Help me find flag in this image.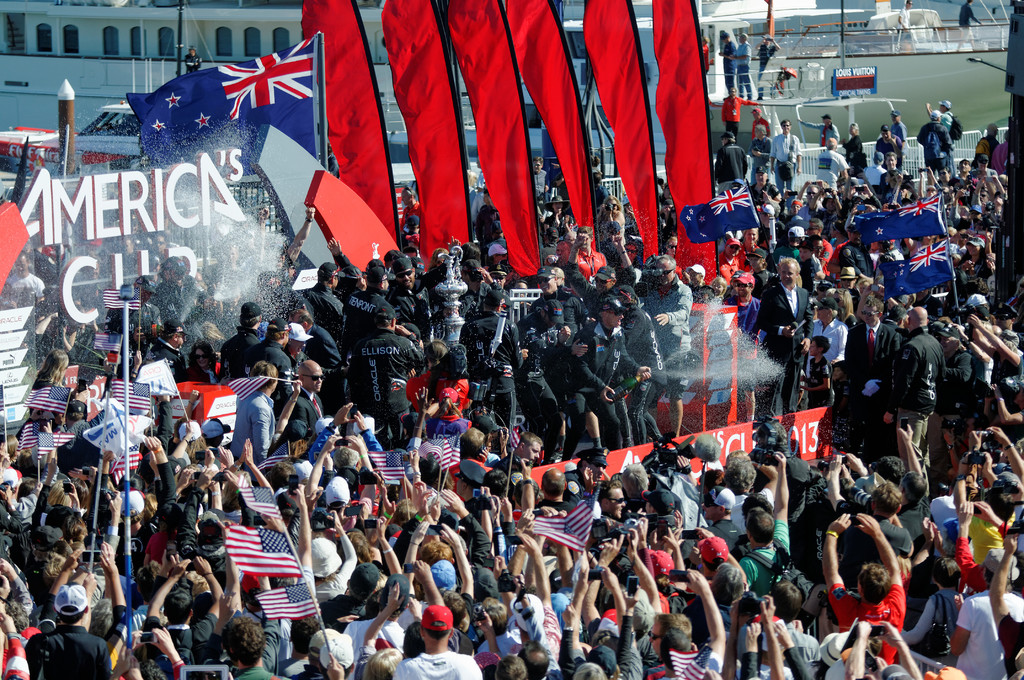
Found it: l=876, t=244, r=961, b=290.
